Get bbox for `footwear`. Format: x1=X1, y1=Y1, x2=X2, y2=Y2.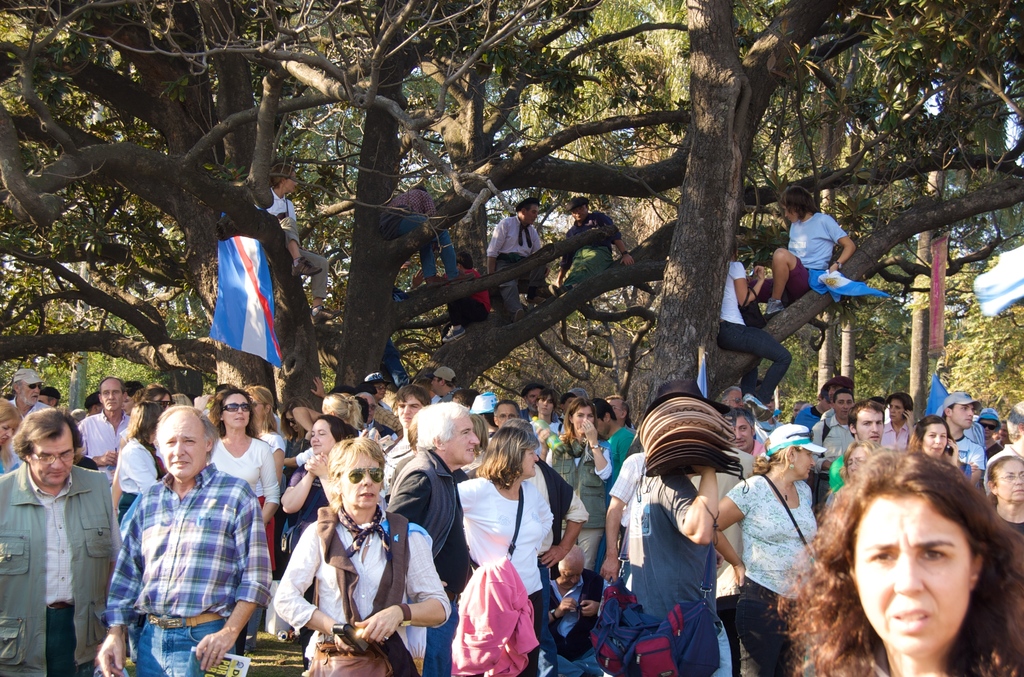
x1=427, y1=270, x2=444, y2=284.
